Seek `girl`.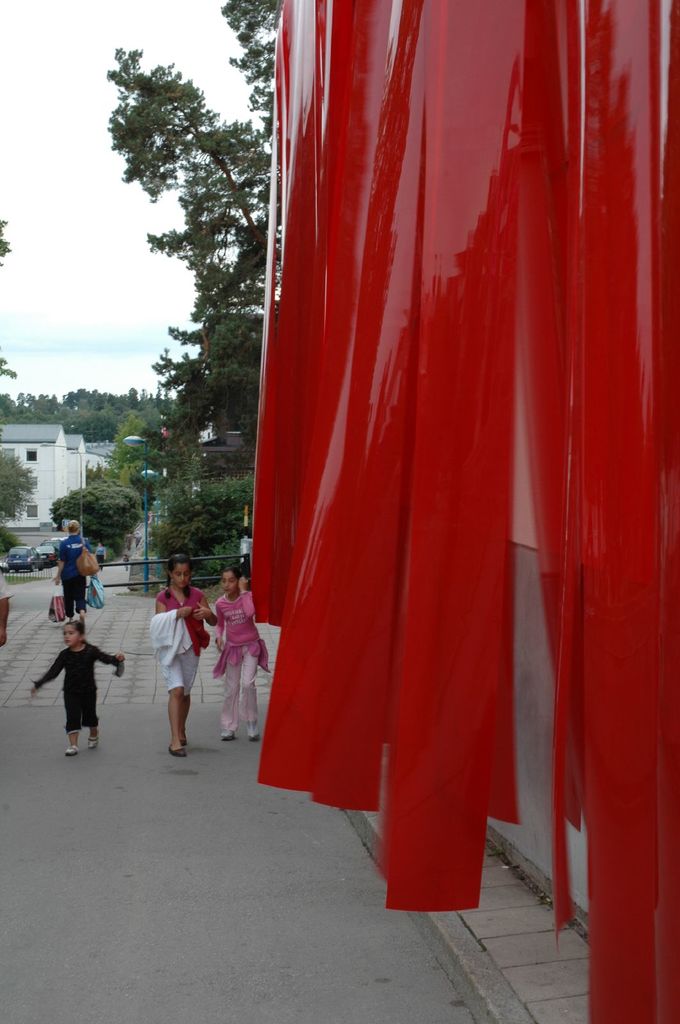
[left=212, top=567, right=269, bottom=740].
